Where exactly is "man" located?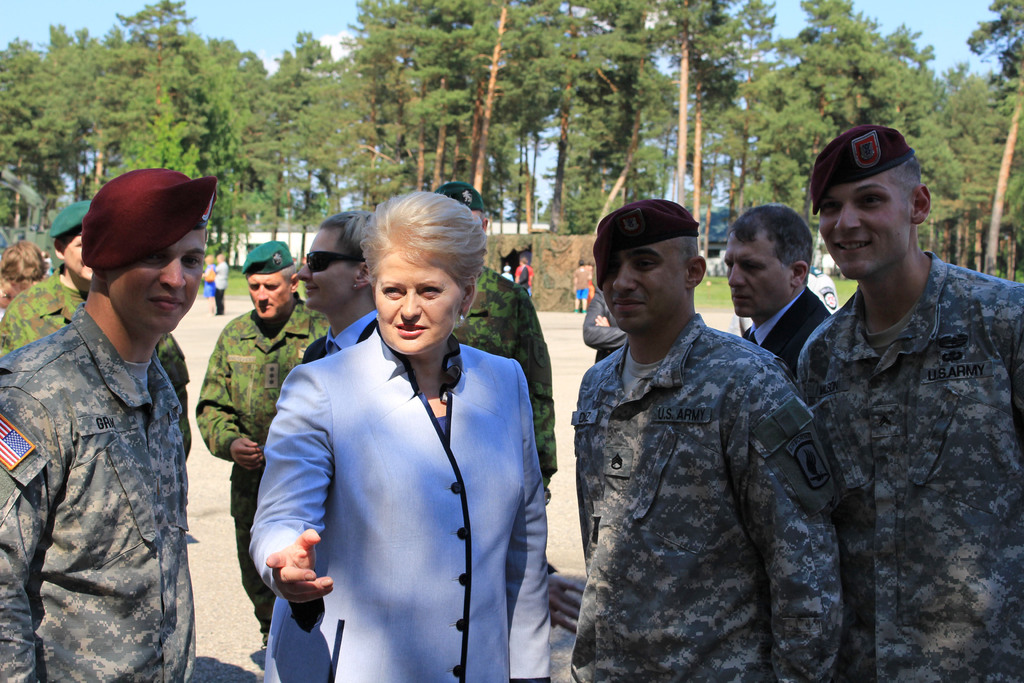
Its bounding box is (1,199,192,465).
